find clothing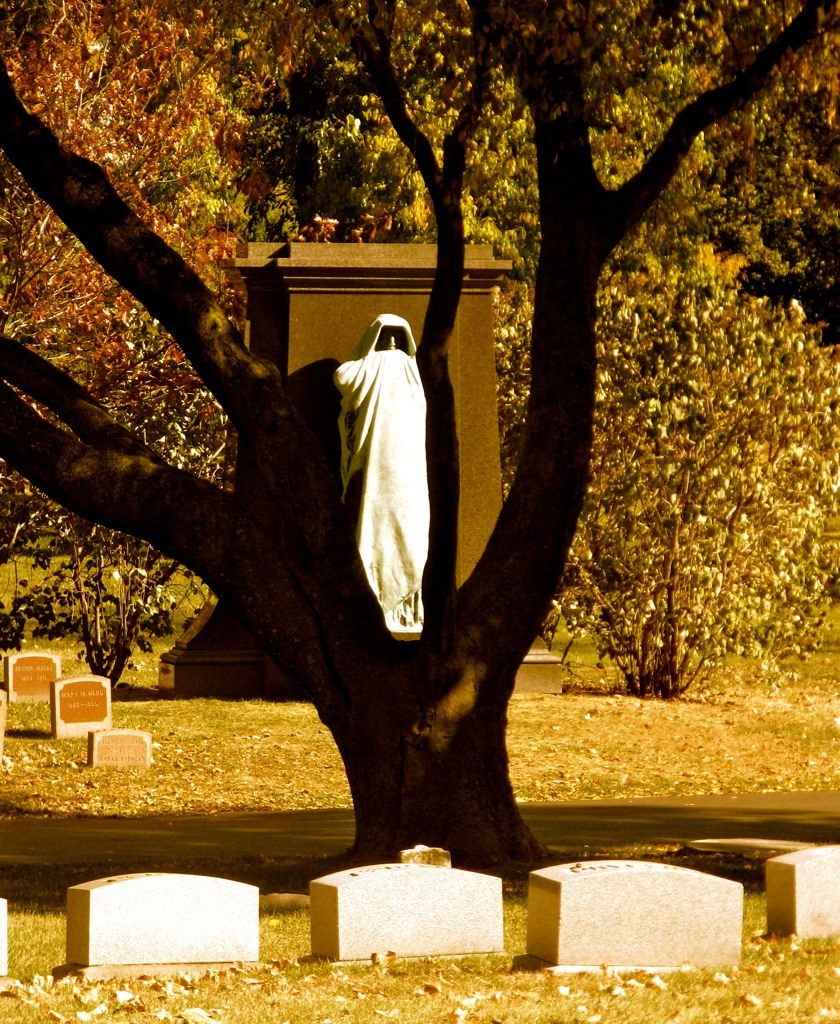
328,298,455,661
